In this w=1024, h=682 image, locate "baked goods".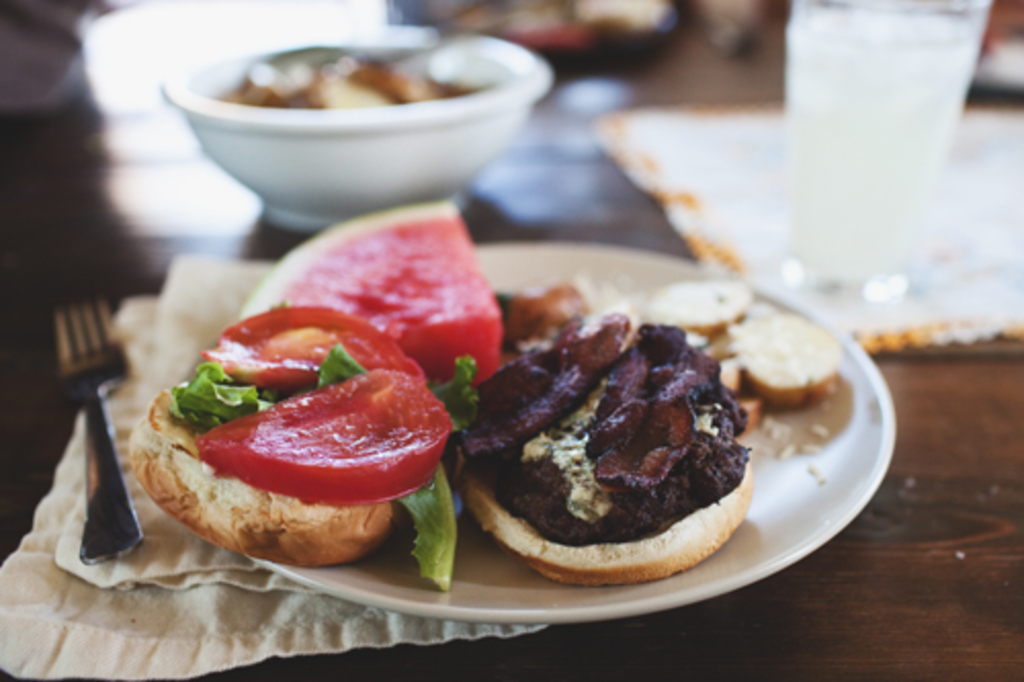
Bounding box: 127, 305, 451, 557.
